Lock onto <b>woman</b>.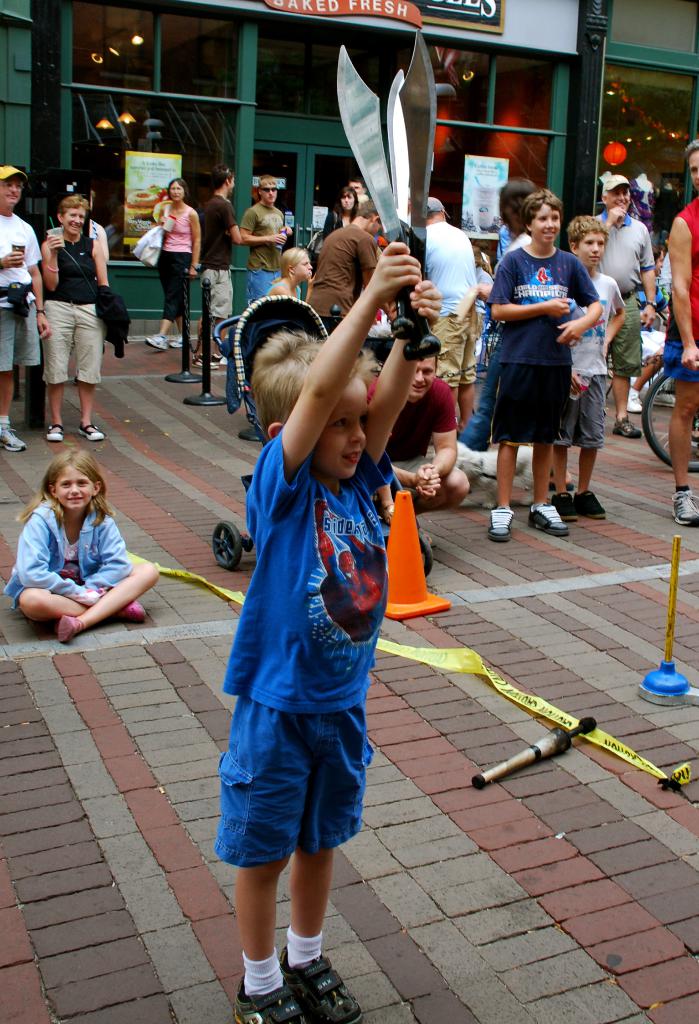
Locked: left=38, top=200, right=107, bottom=449.
